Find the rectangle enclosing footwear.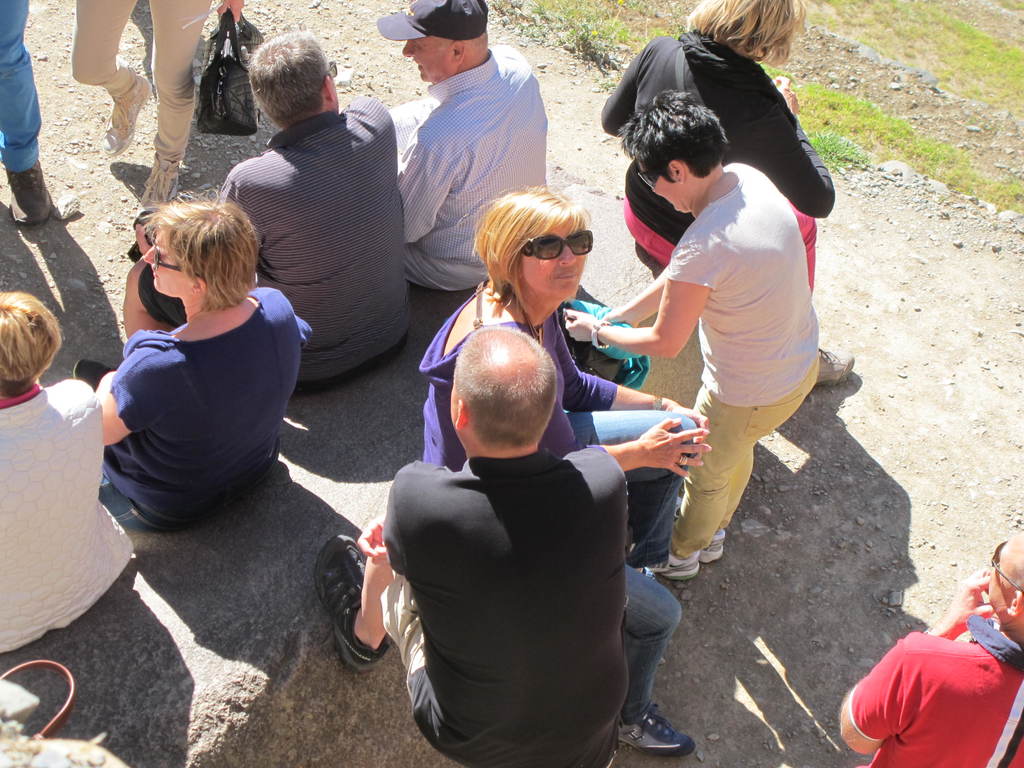
[2, 162, 45, 228].
